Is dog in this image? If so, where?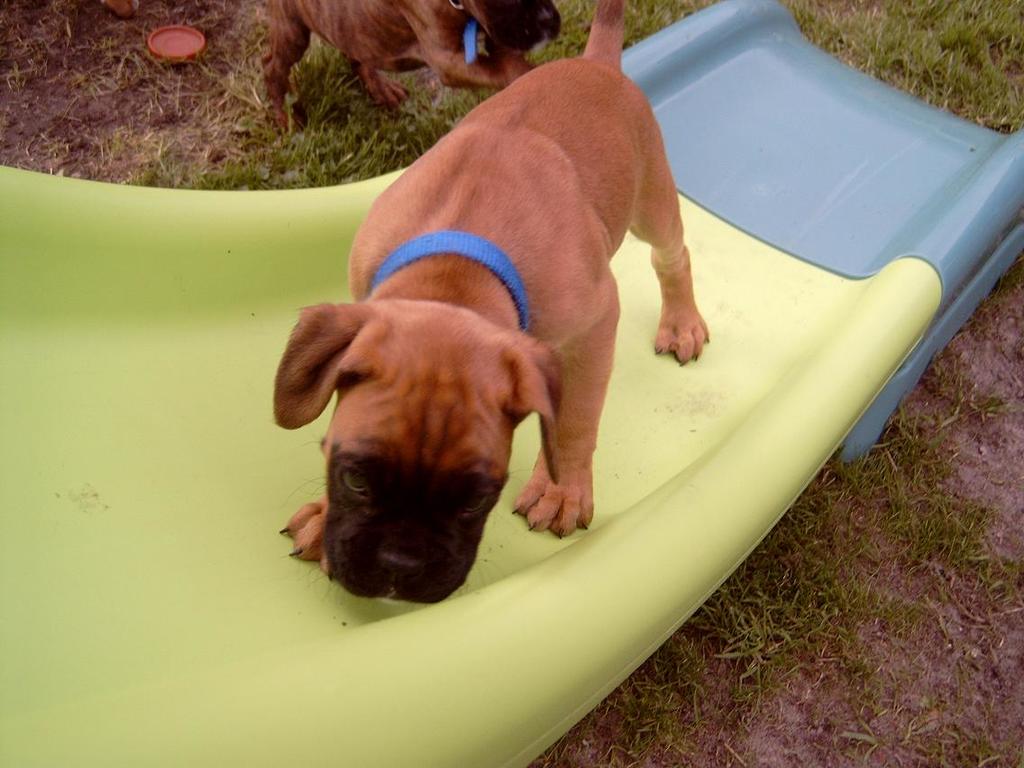
Yes, at left=258, top=0, right=566, bottom=135.
